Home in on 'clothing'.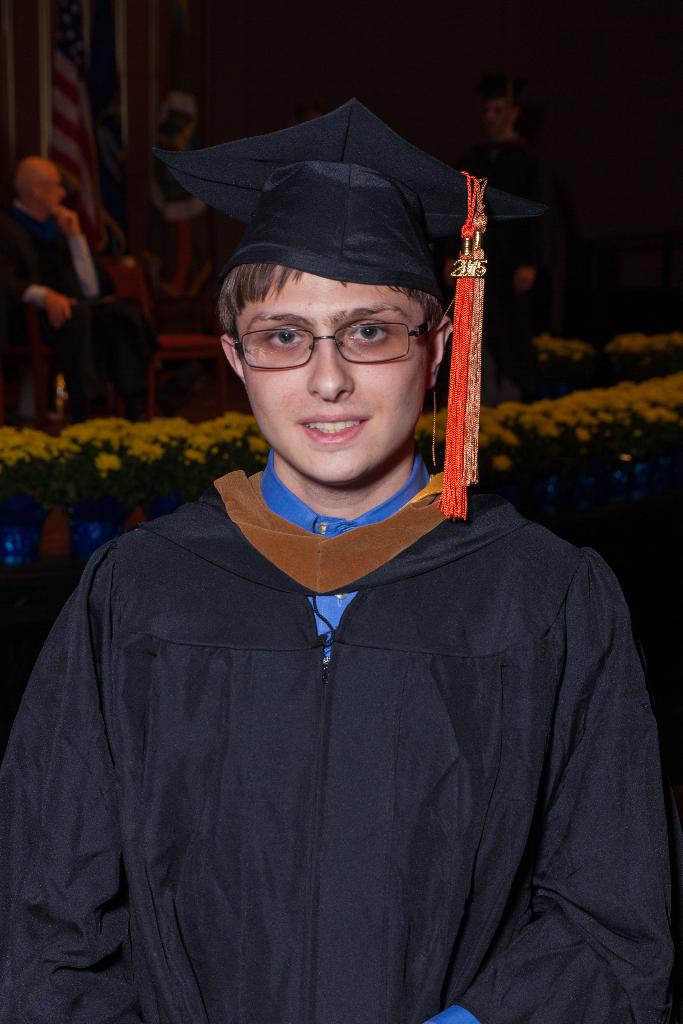
Homed in at [x1=0, y1=444, x2=682, y2=1023].
